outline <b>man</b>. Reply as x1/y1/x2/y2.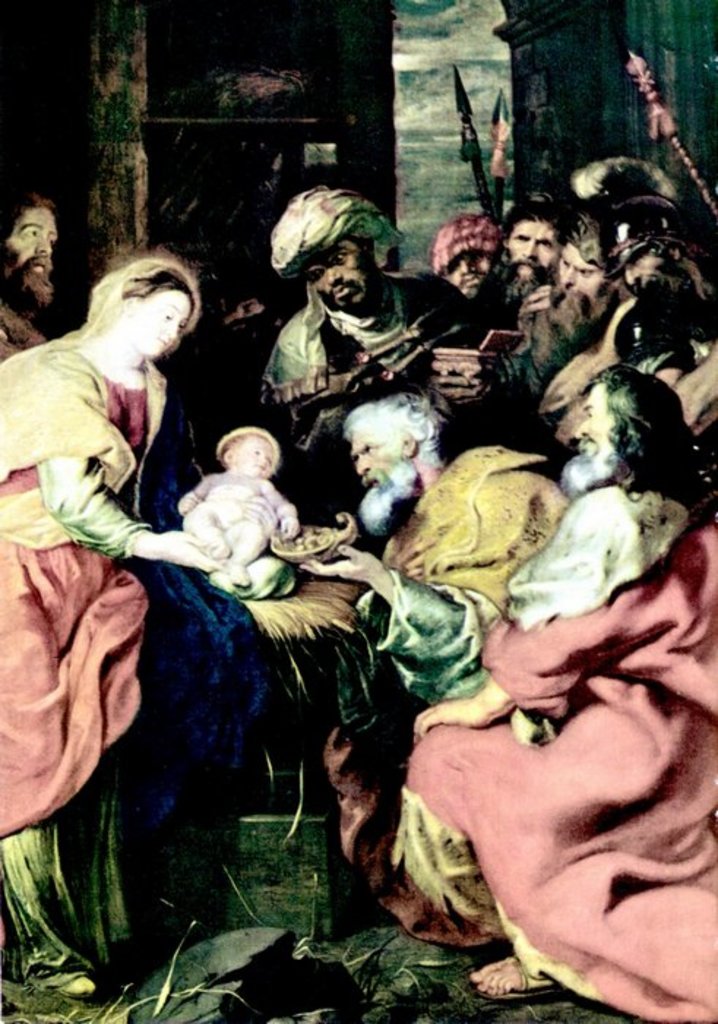
490/195/572/307.
